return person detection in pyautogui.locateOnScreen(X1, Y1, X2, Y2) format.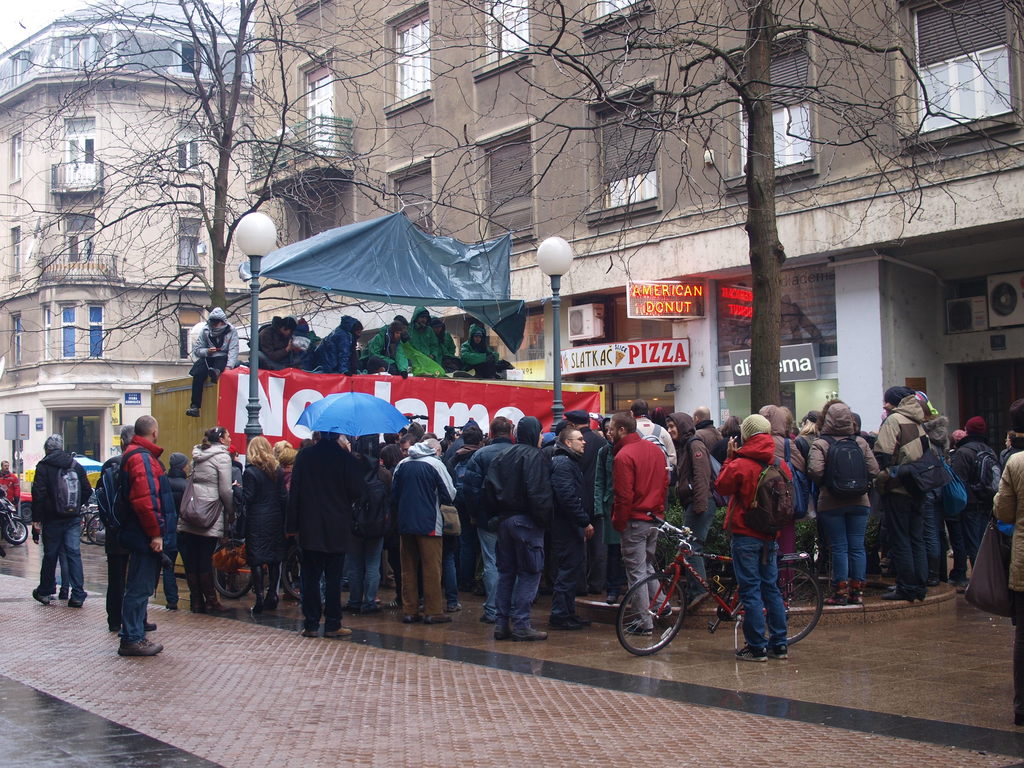
pyautogui.locateOnScreen(311, 315, 376, 383).
